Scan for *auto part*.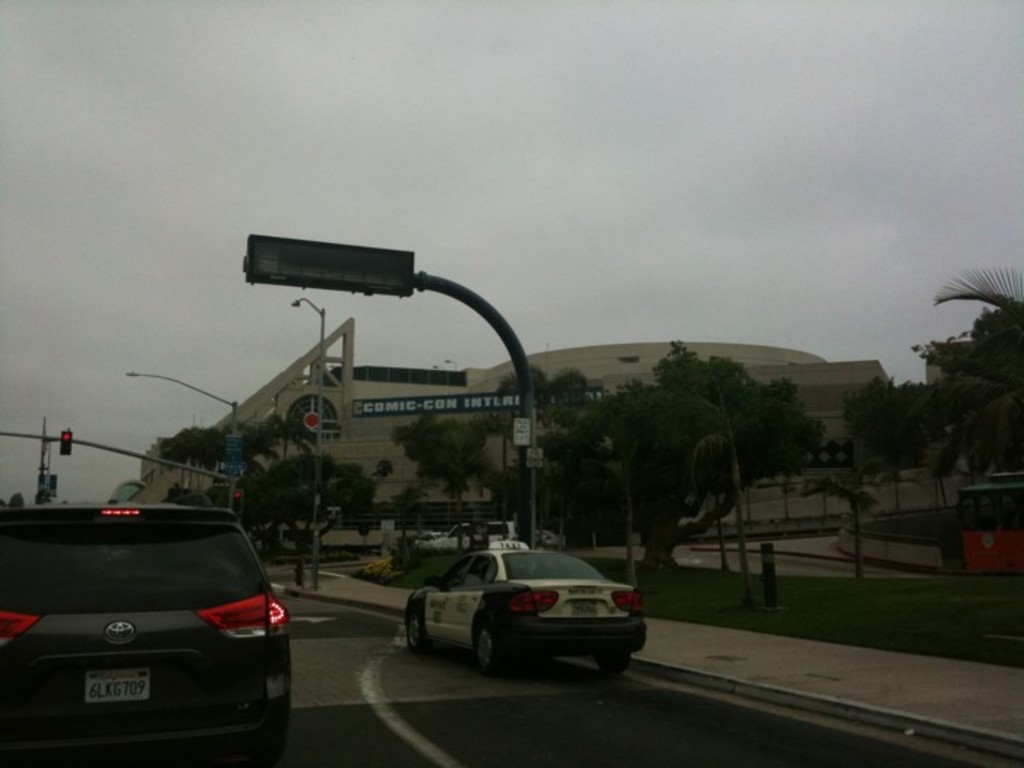
Scan result: pyautogui.locateOnScreen(576, 654, 639, 682).
